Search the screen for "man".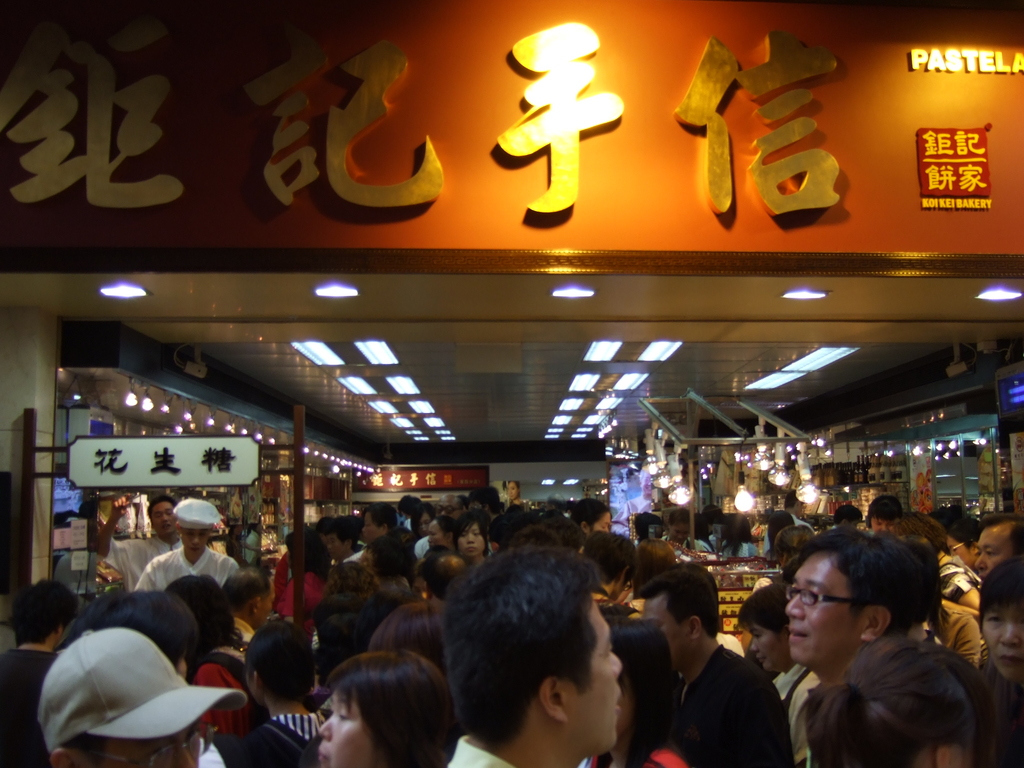
Found at <box>133,510,236,595</box>.
